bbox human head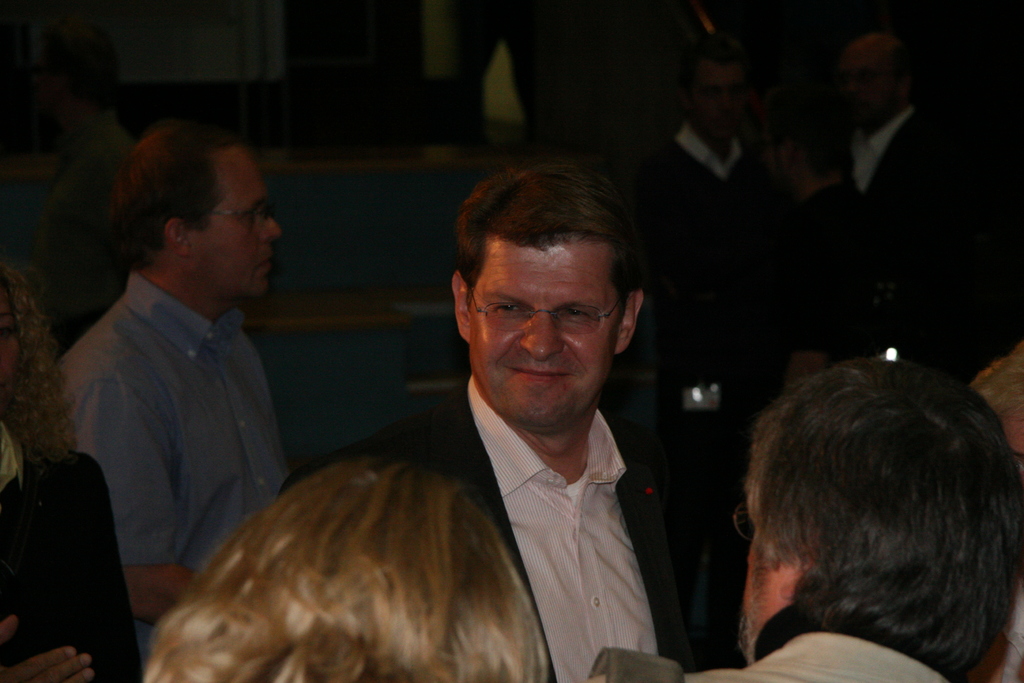
(142,457,556,670)
